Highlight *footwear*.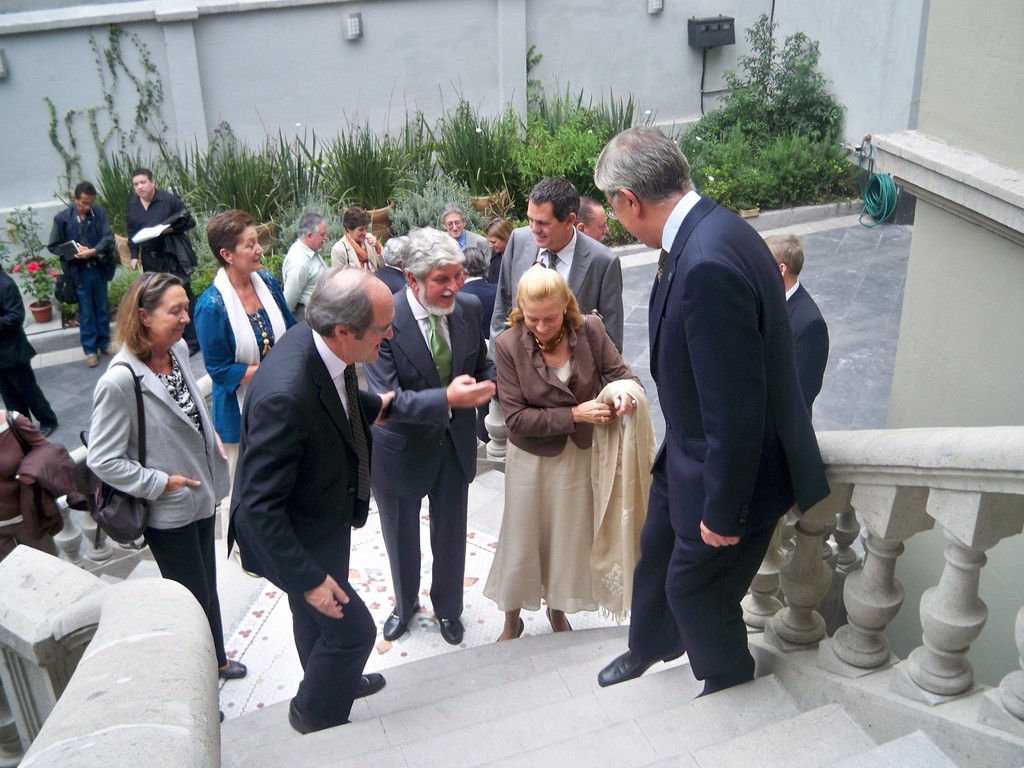
Highlighted region: (x1=493, y1=616, x2=521, y2=643).
